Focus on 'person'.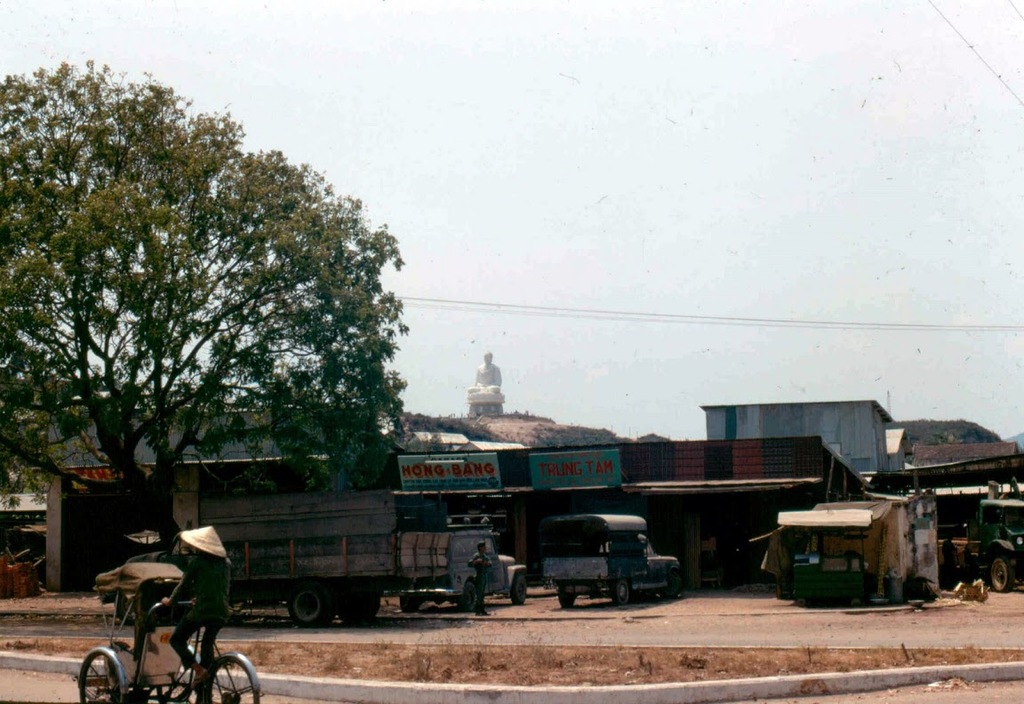
Focused at l=156, t=525, r=233, b=703.
